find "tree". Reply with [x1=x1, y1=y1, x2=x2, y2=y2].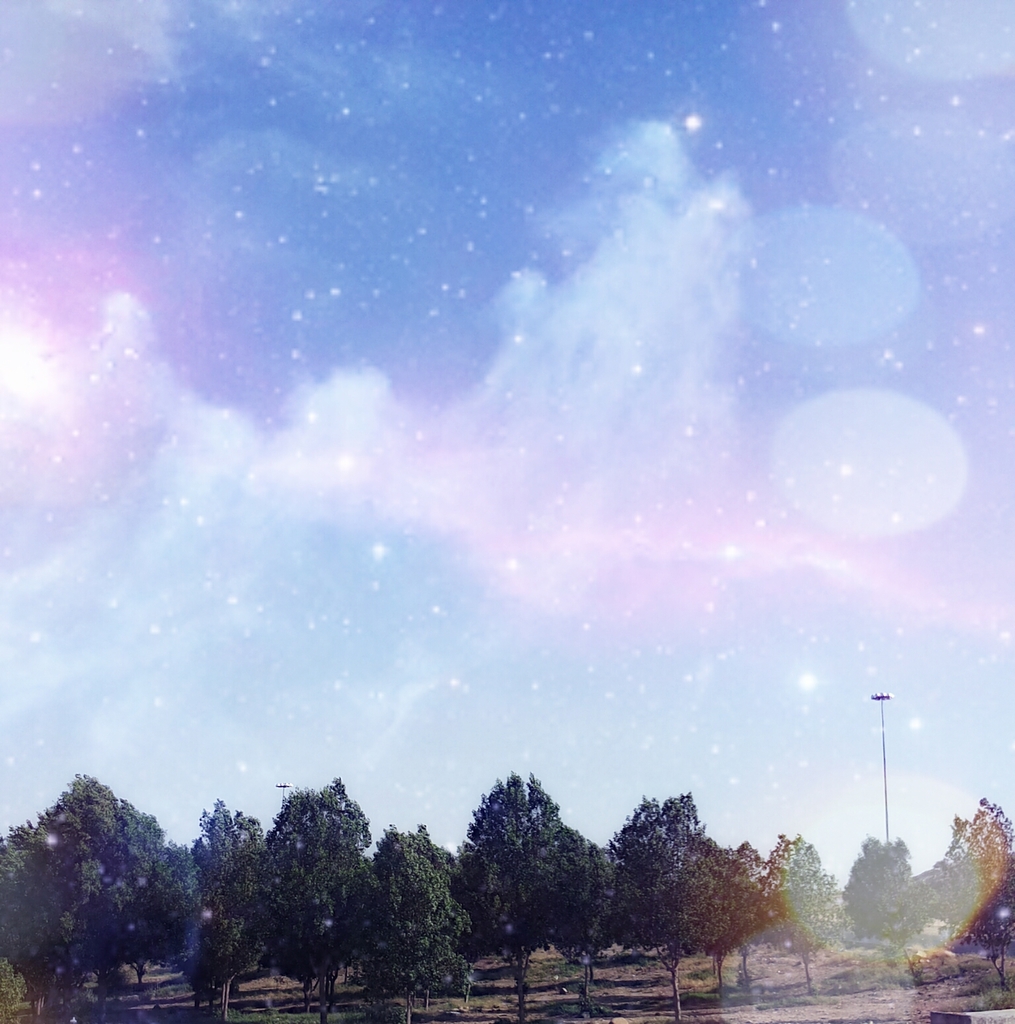
[x1=8, y1=779, x2=181, y2=1019].
